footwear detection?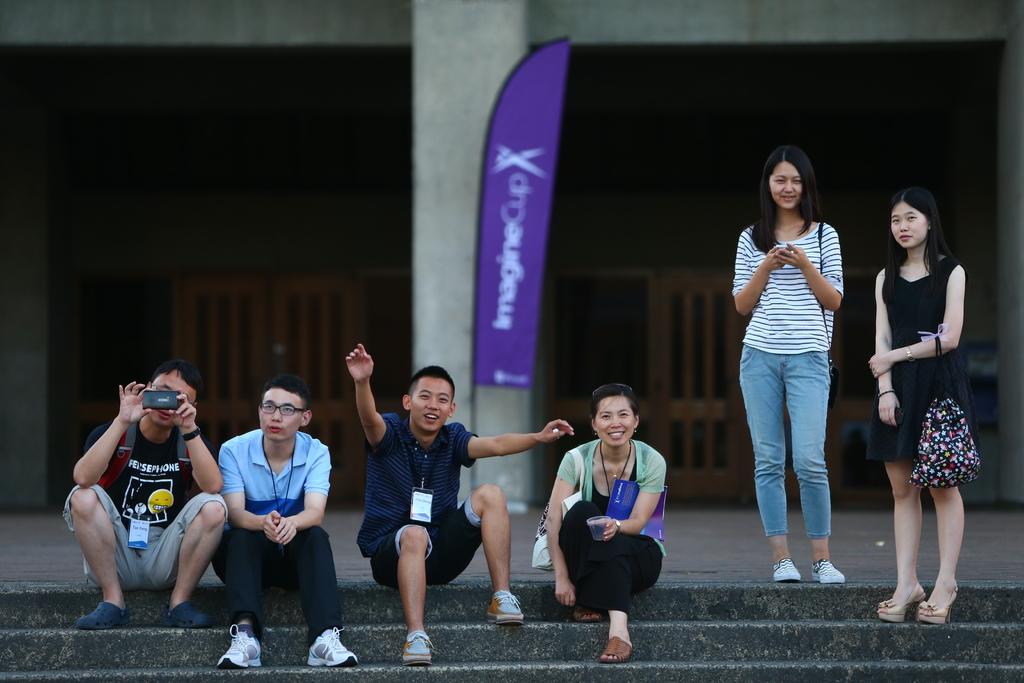
<box>598,636,635,662</box>
